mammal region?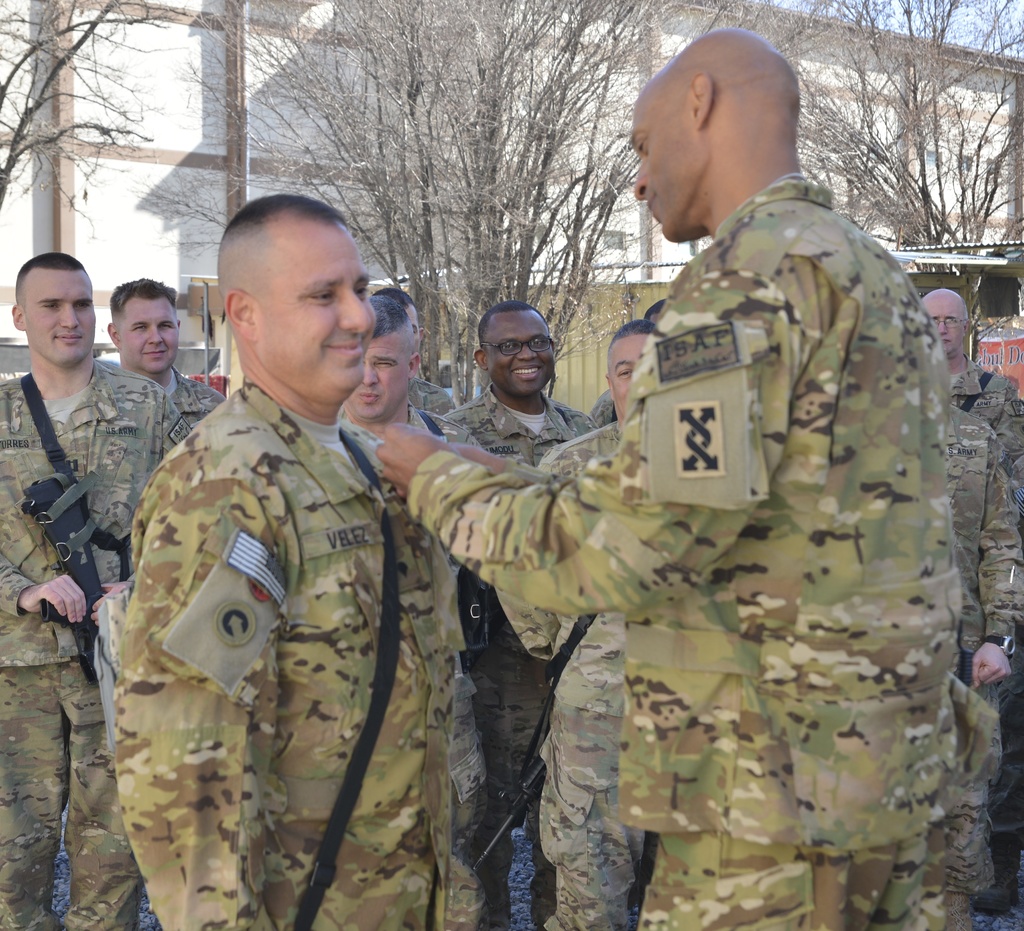
(81,230,471,925)
